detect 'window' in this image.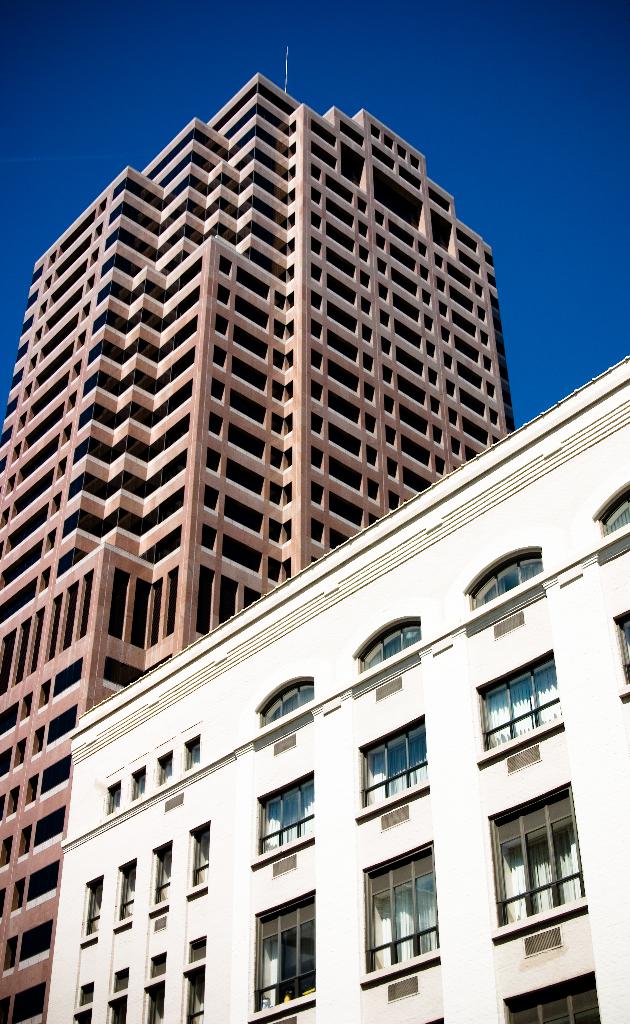
Detection: box(13, 738, 29, 762).
